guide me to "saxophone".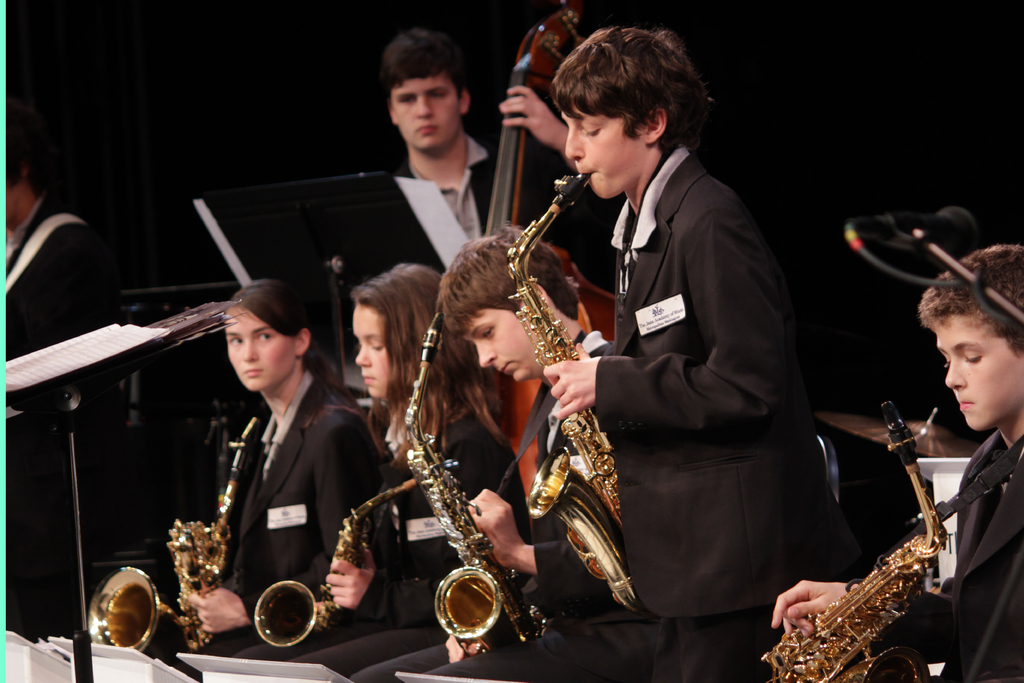
Guidance: box(89, 409, 257, 648).
